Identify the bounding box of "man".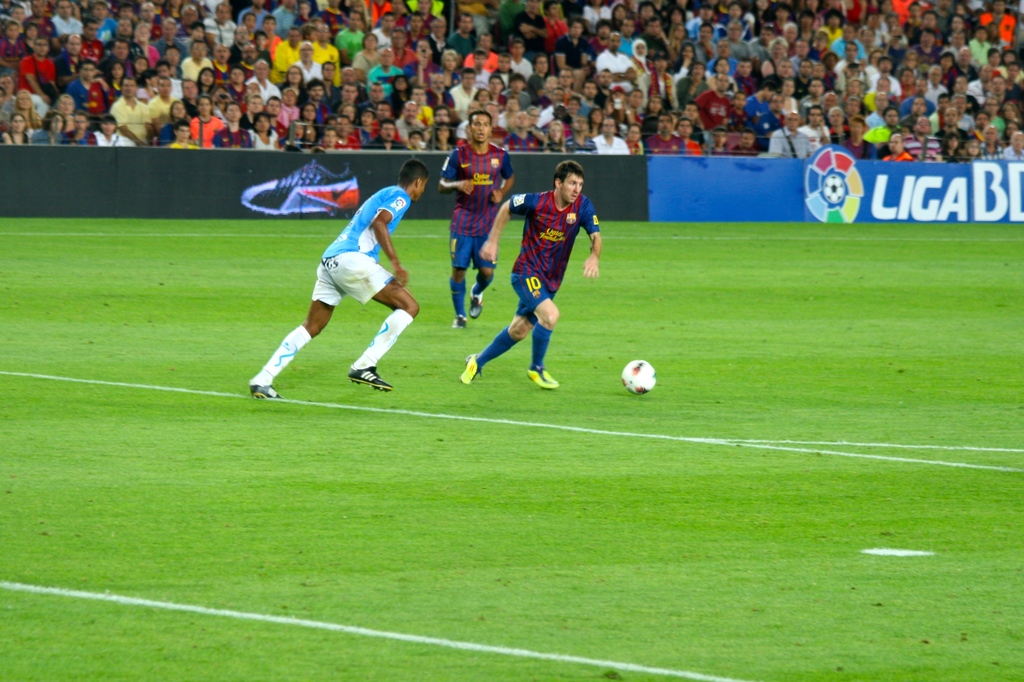
{"x1": 932, "y1": 106, "x2": 975, "y2": 163}.
